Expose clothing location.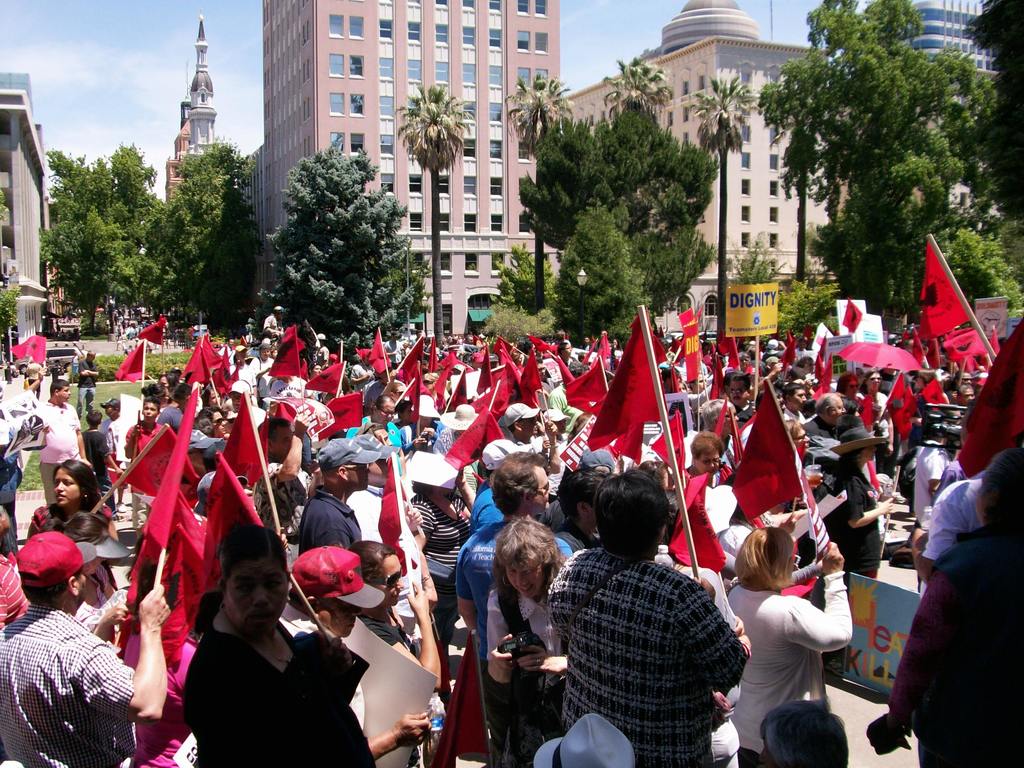
Exposed at [99,421,127,504].
